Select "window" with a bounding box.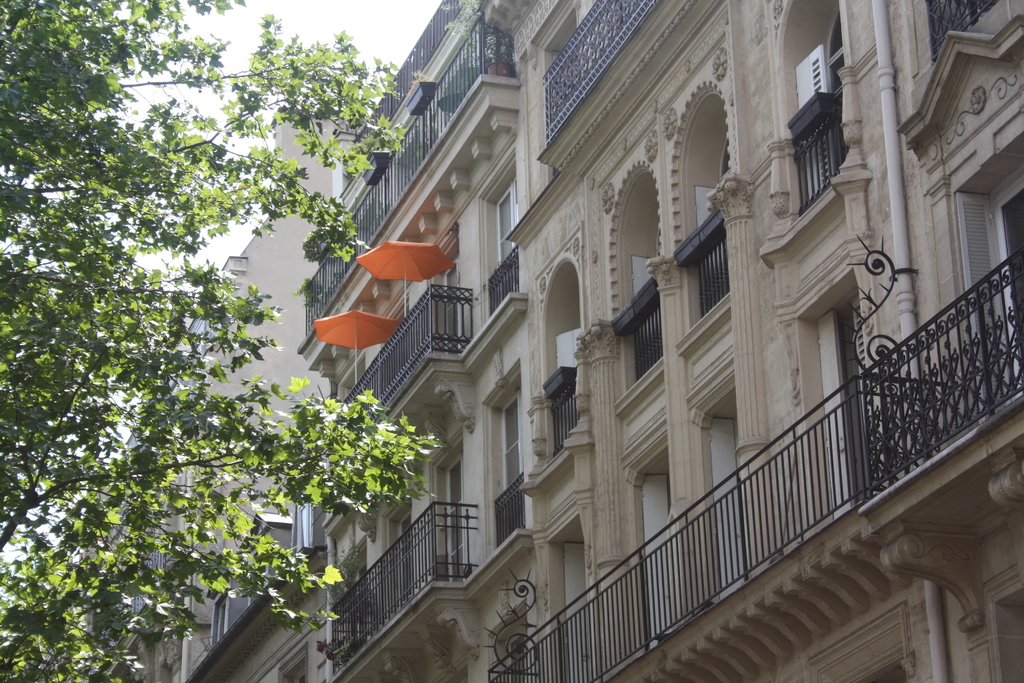
locate(822, 10, 845, 118).
